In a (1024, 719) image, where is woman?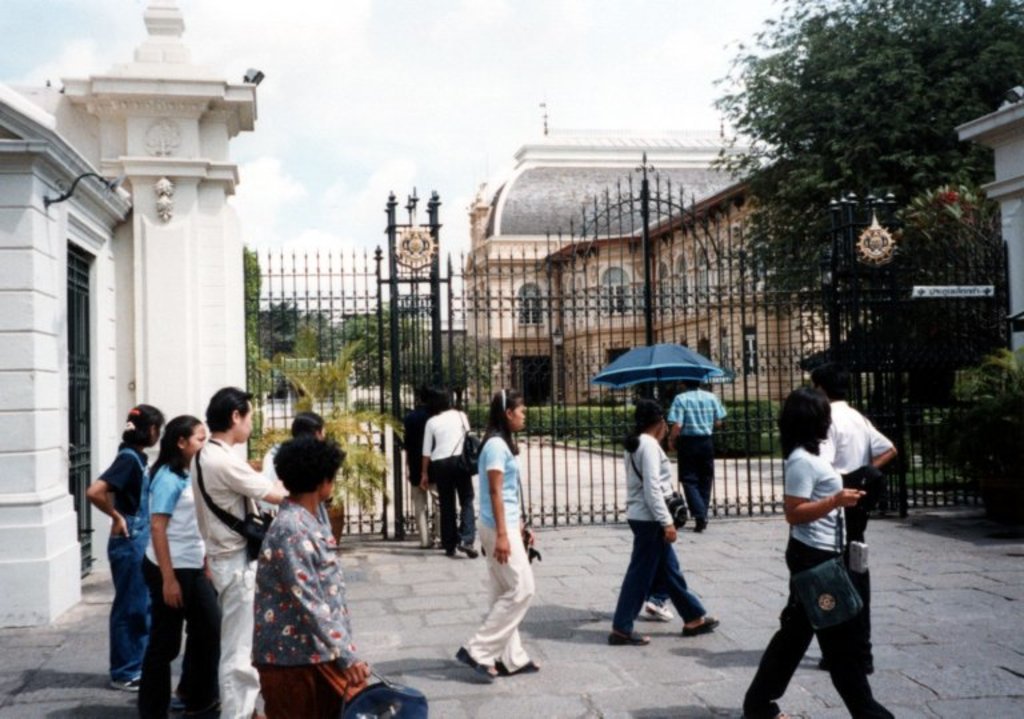
<bbox>84, 403, 165, 691</bbox>.
